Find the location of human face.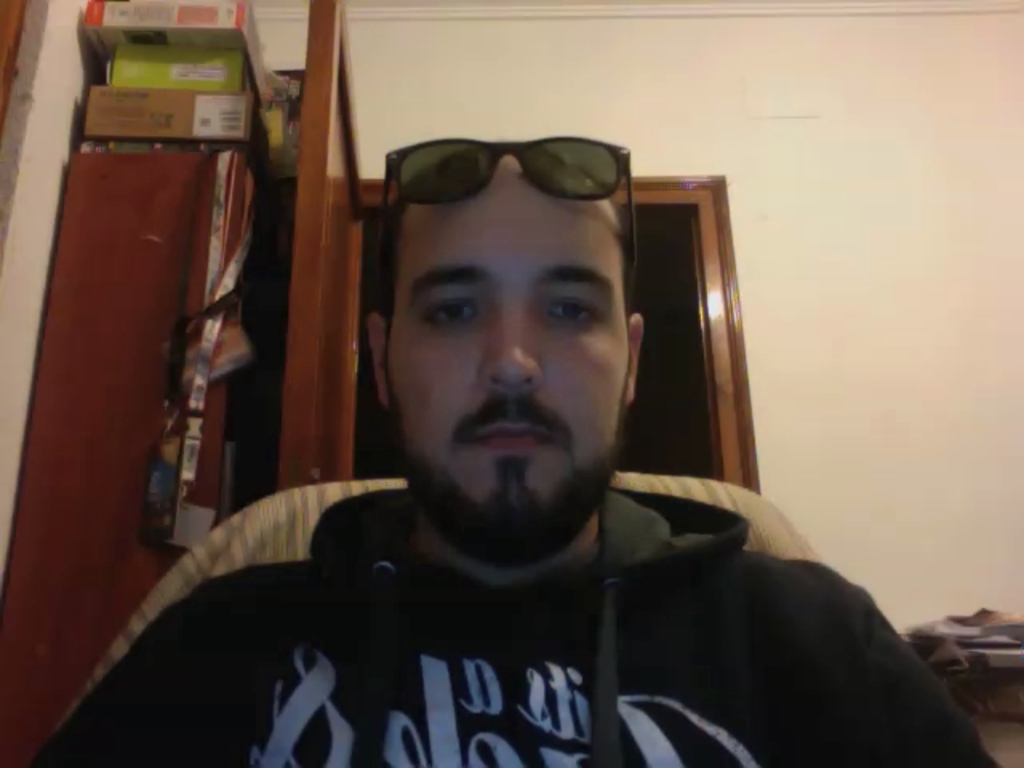
Location: (386, 155, 630, 539).
